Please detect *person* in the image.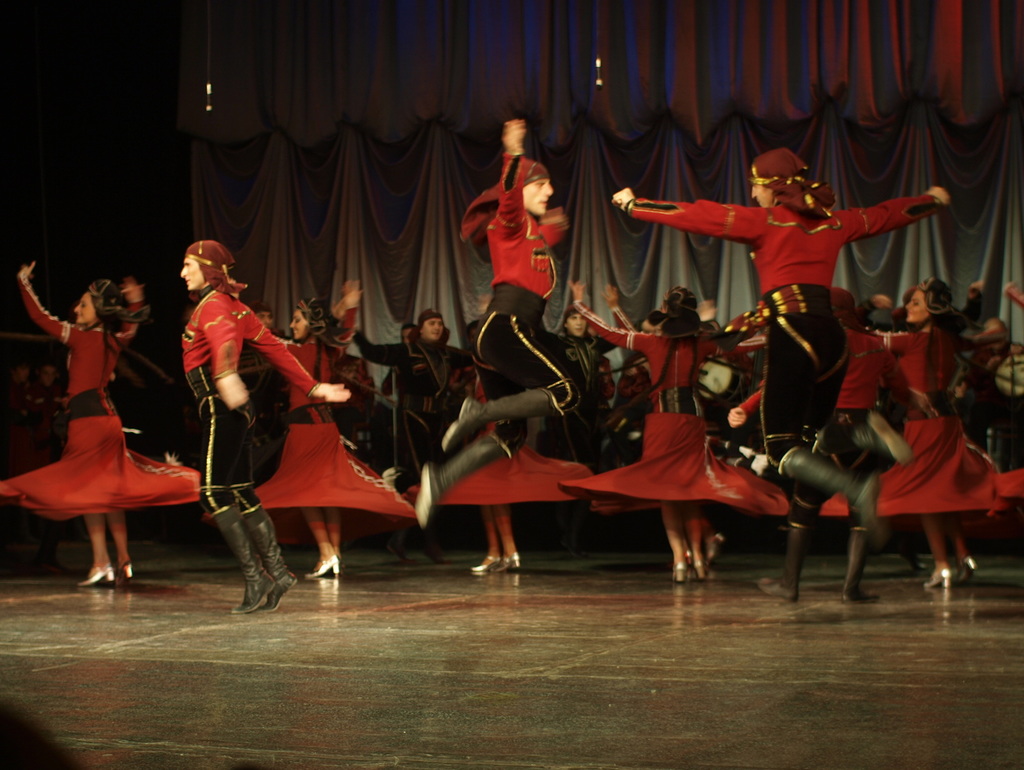
l=569, t=283, r=782, b=587.
